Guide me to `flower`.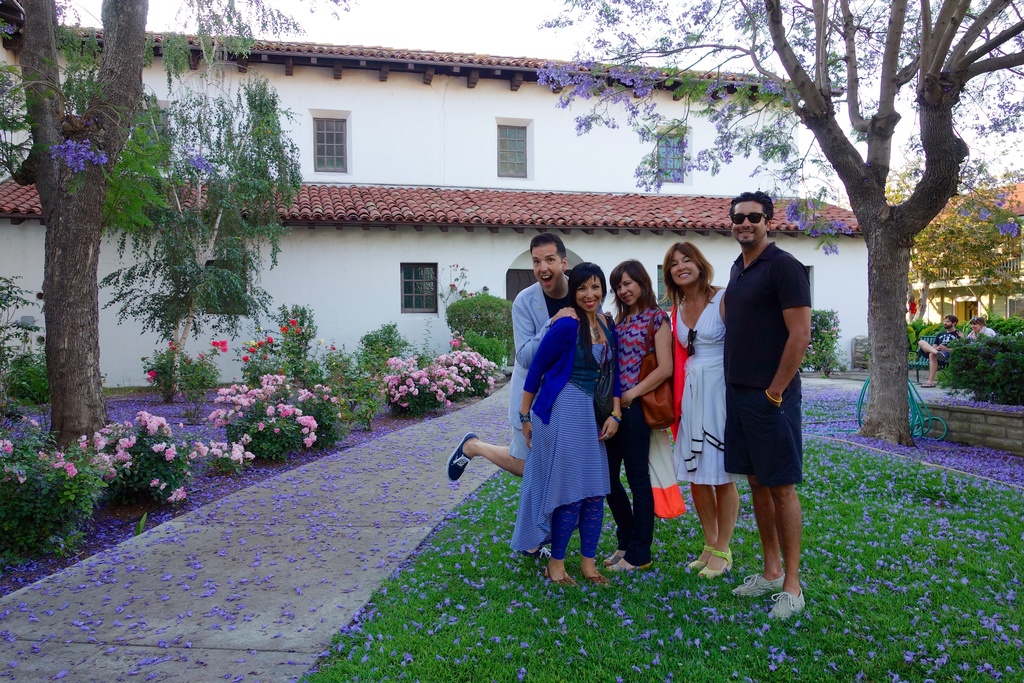
Guidance: locate(217, 338, 226, 347).
